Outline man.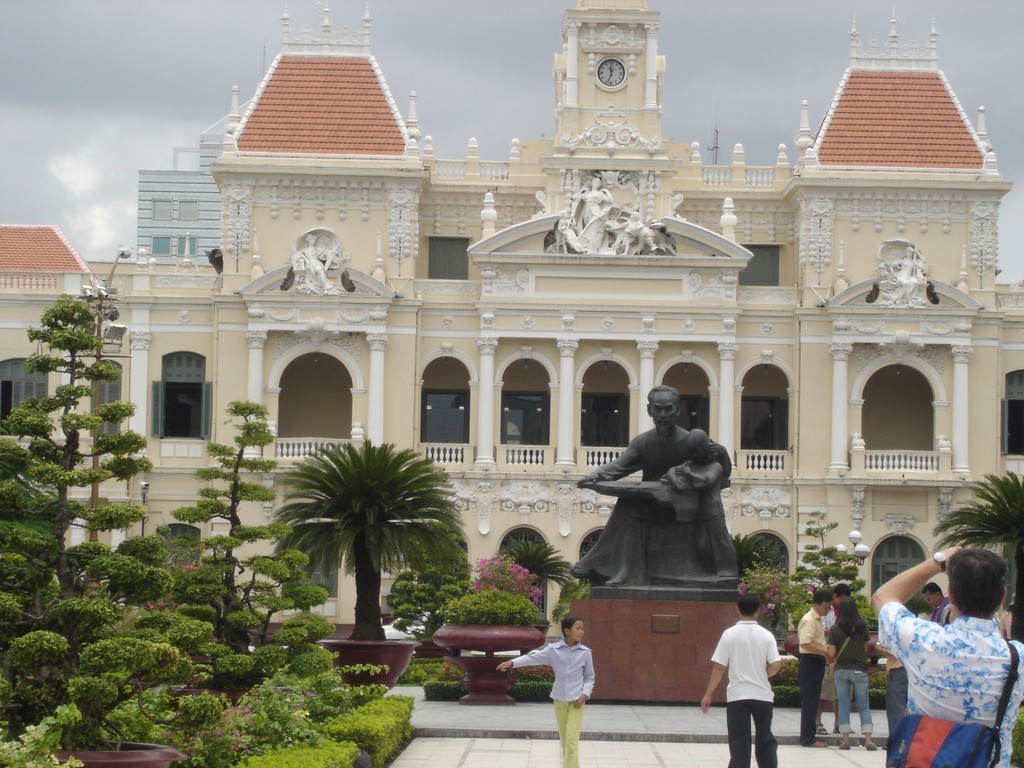
Outline: <region>872, 643, 908, 746</region>.
